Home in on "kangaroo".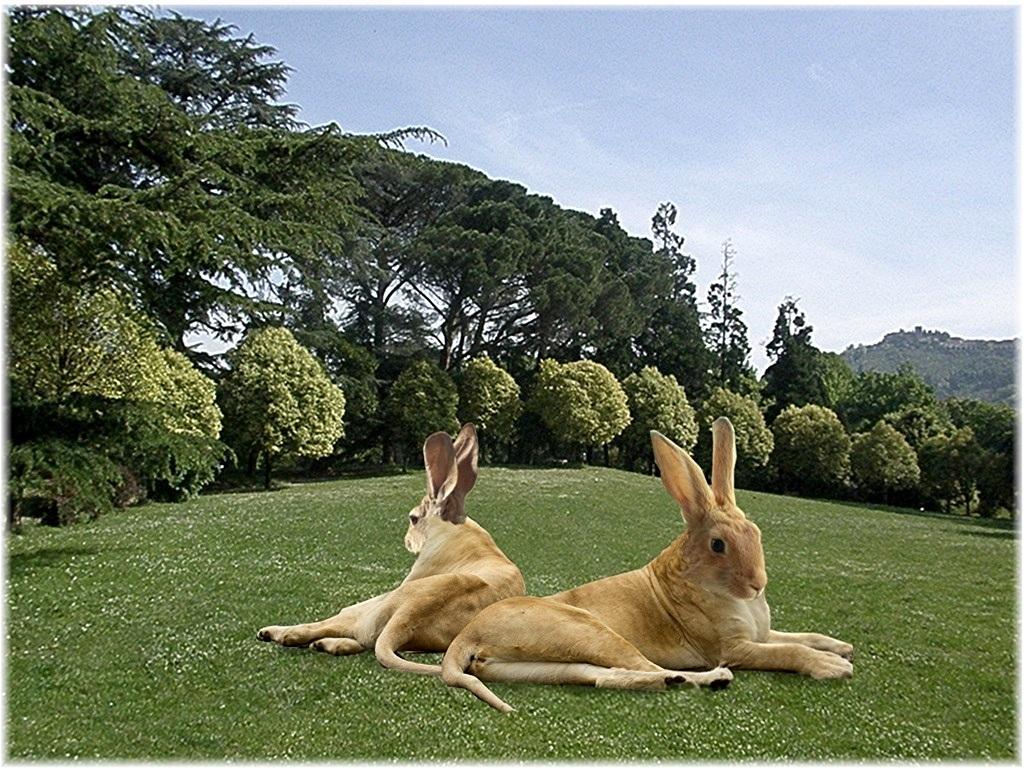
Homed in at region(435, 412, 855, 718).
